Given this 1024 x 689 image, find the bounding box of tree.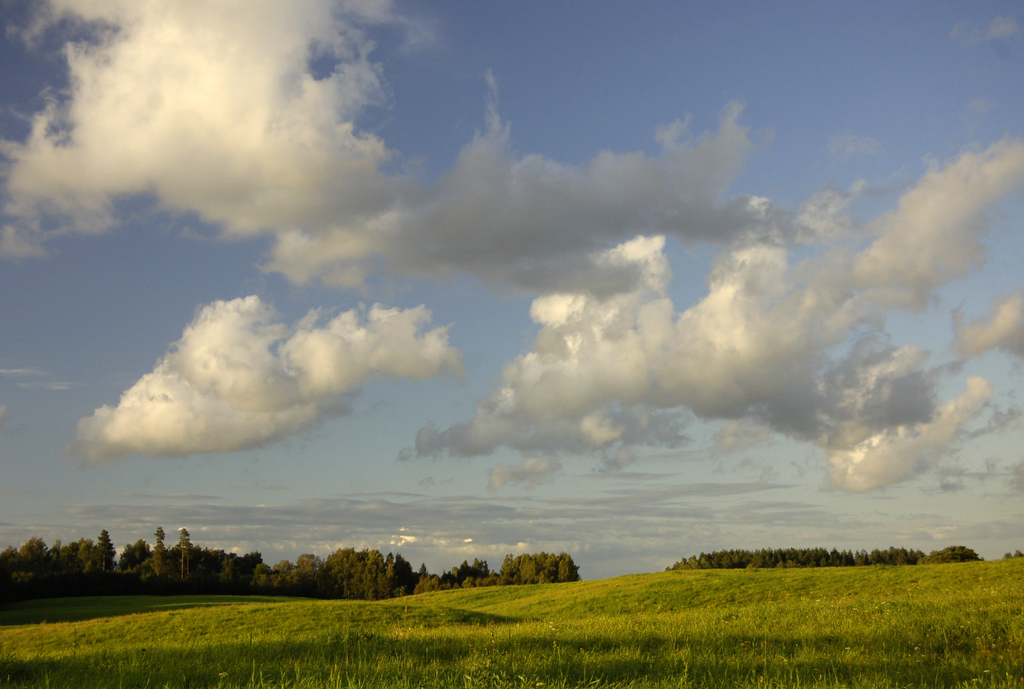
x1=151 y1=526 x2=166 y2=583.
